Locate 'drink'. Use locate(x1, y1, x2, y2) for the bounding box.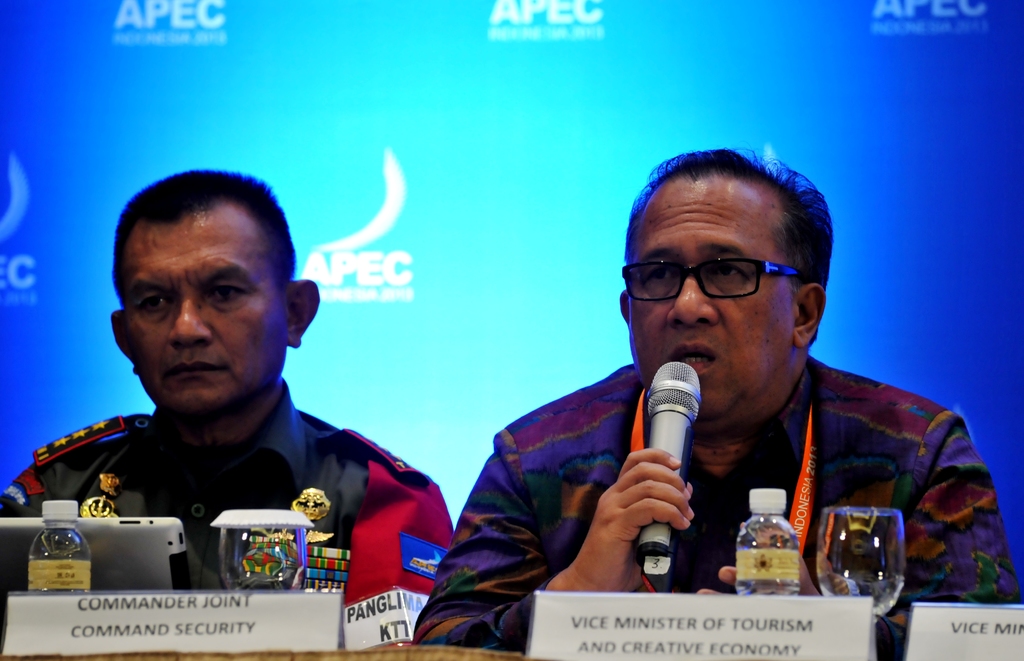
locate(824, 540, 913, 619).
